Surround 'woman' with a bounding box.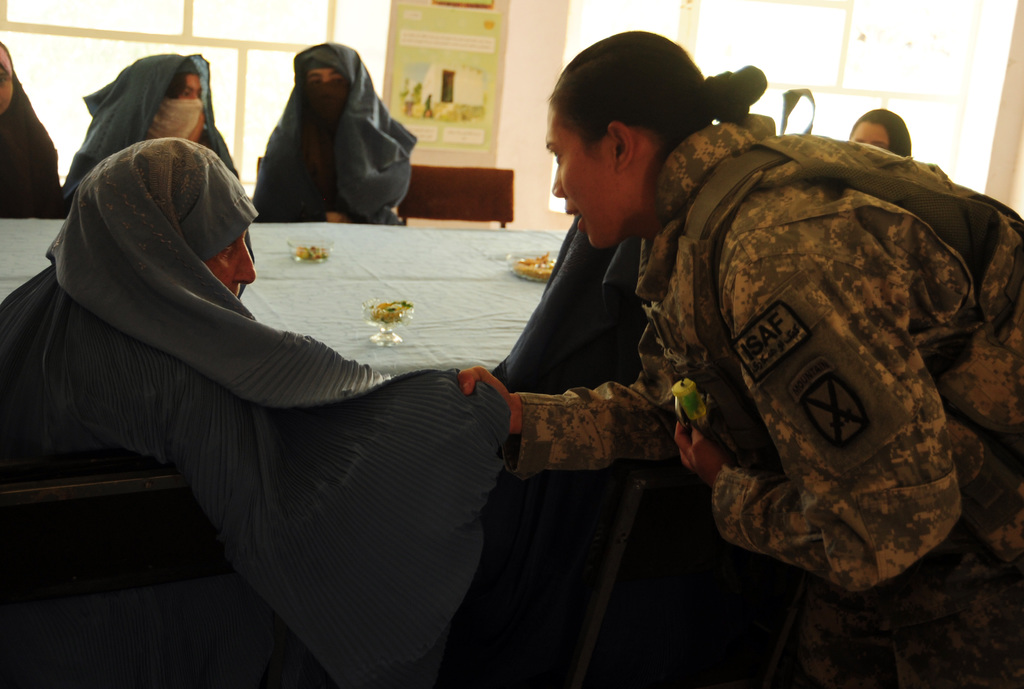
[840, 101, 915, 159].
